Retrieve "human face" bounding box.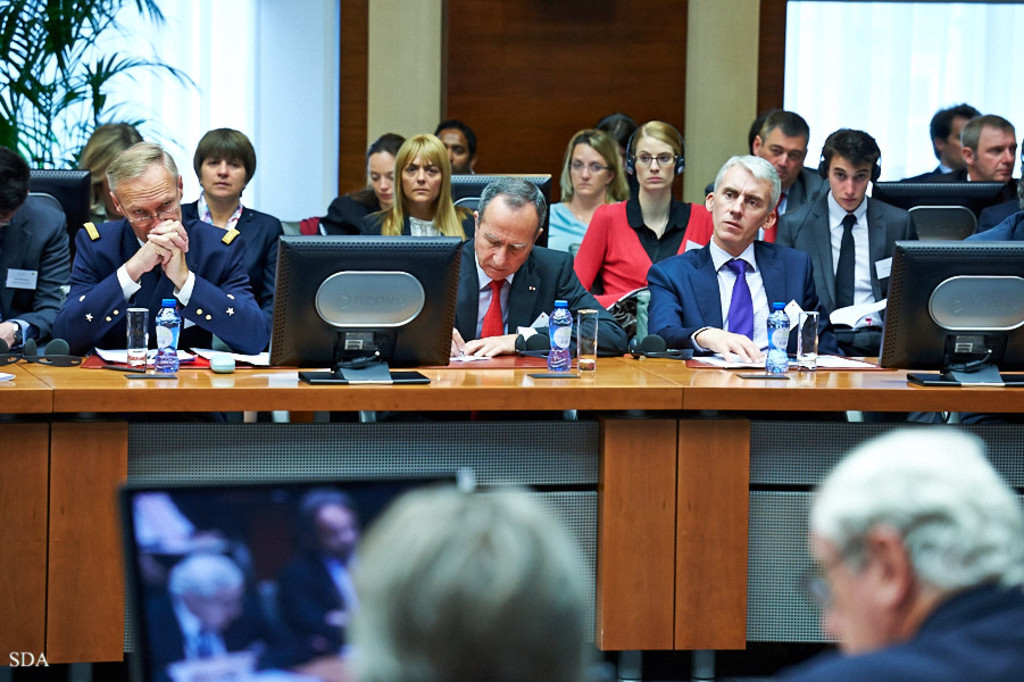
Bounding box: 826 156 872 213.
